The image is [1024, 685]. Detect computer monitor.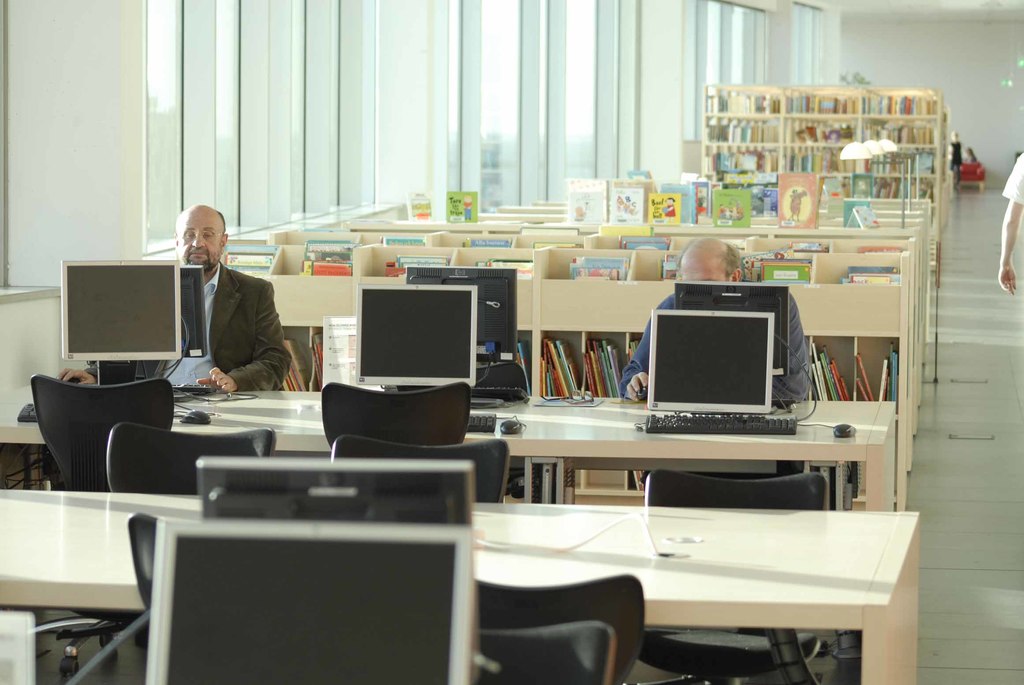
Detection: select_region(351, 274, 479, 392).
